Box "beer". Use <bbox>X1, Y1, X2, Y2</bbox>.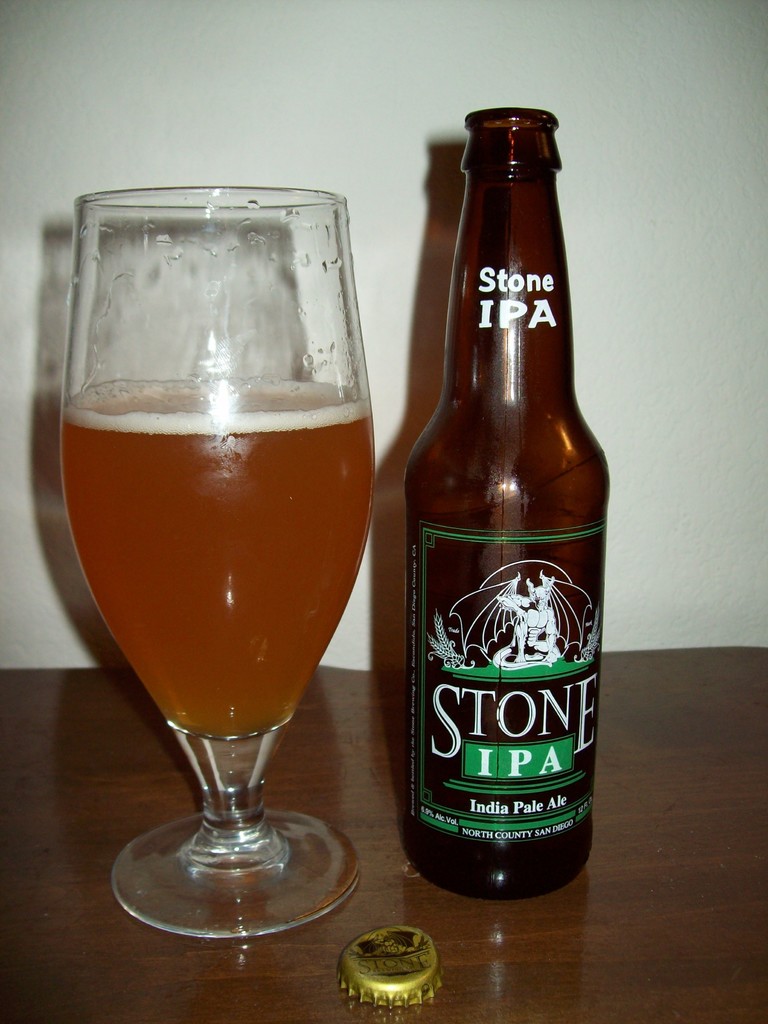
<bbox>61, 380, 373, 735</bbox>.
